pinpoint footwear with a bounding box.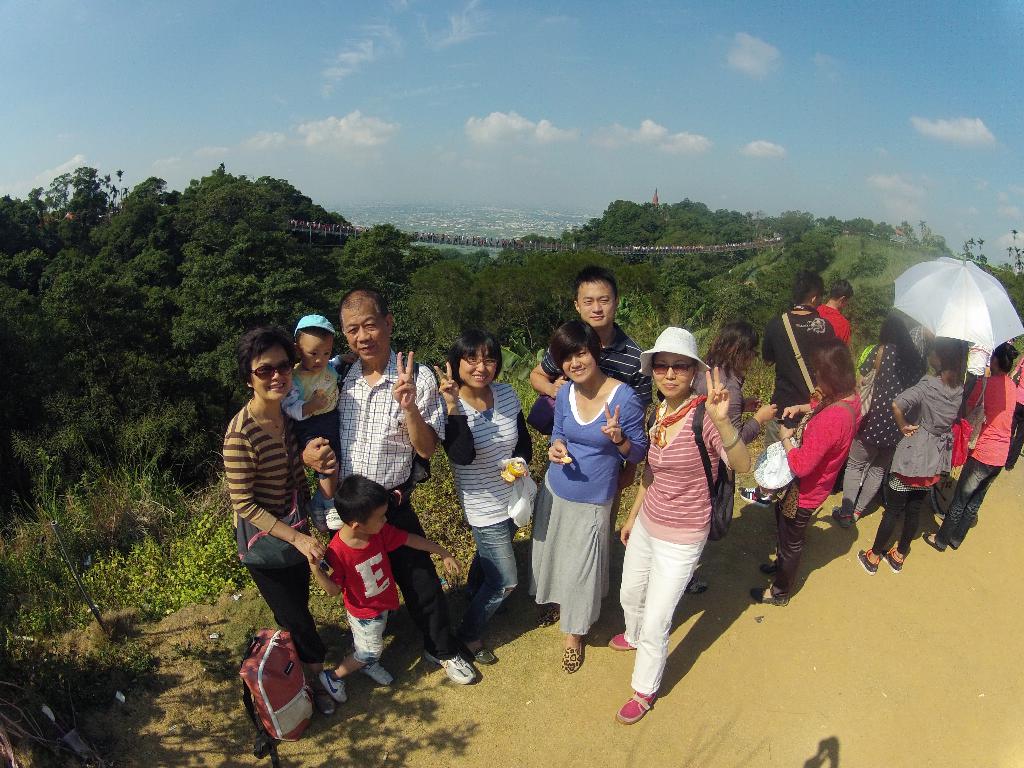
[948, 537, 955, 552].
